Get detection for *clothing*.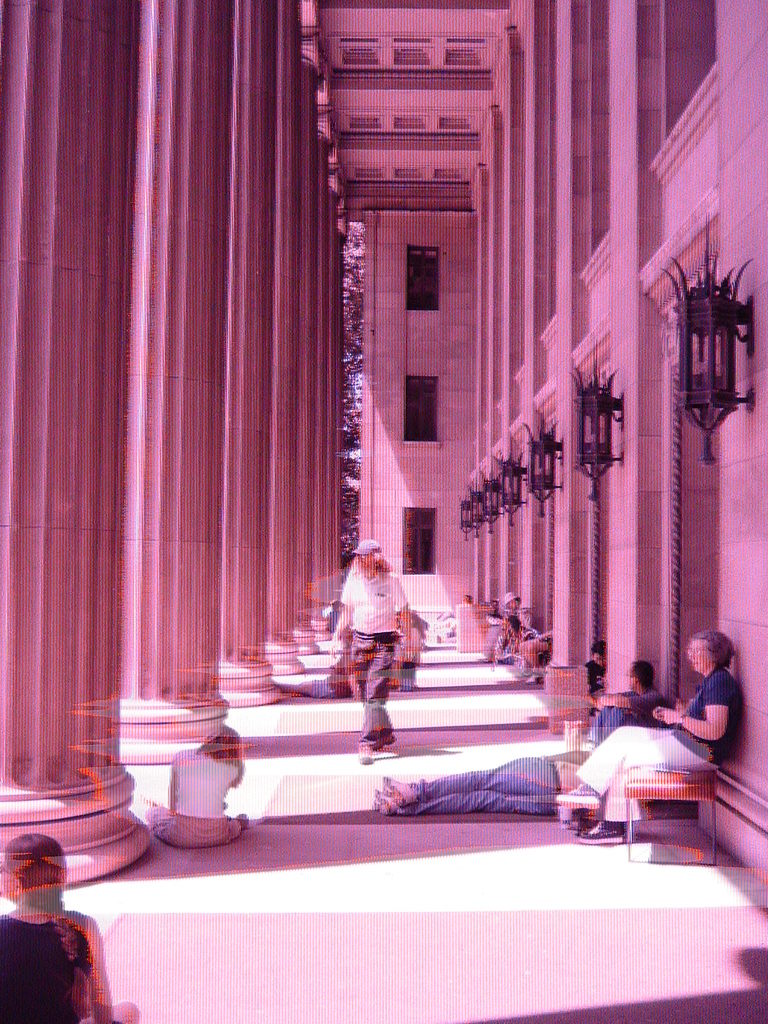
Detection: left=143, top=744, right=245, bottom=845.
